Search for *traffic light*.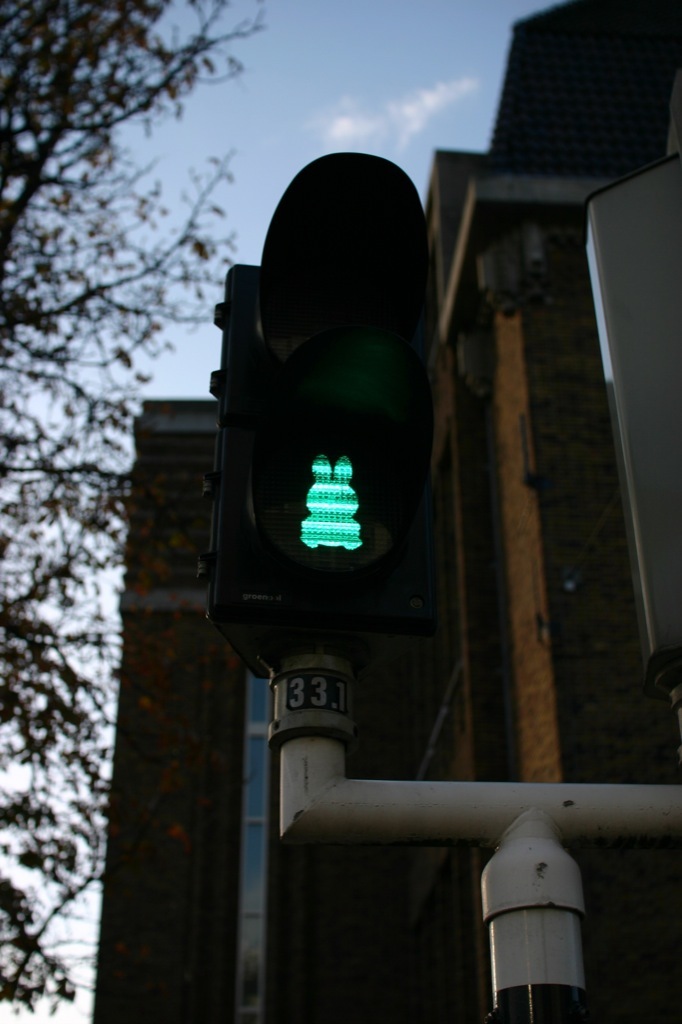
Found at <region>199, 151, 443, 628</region>.
